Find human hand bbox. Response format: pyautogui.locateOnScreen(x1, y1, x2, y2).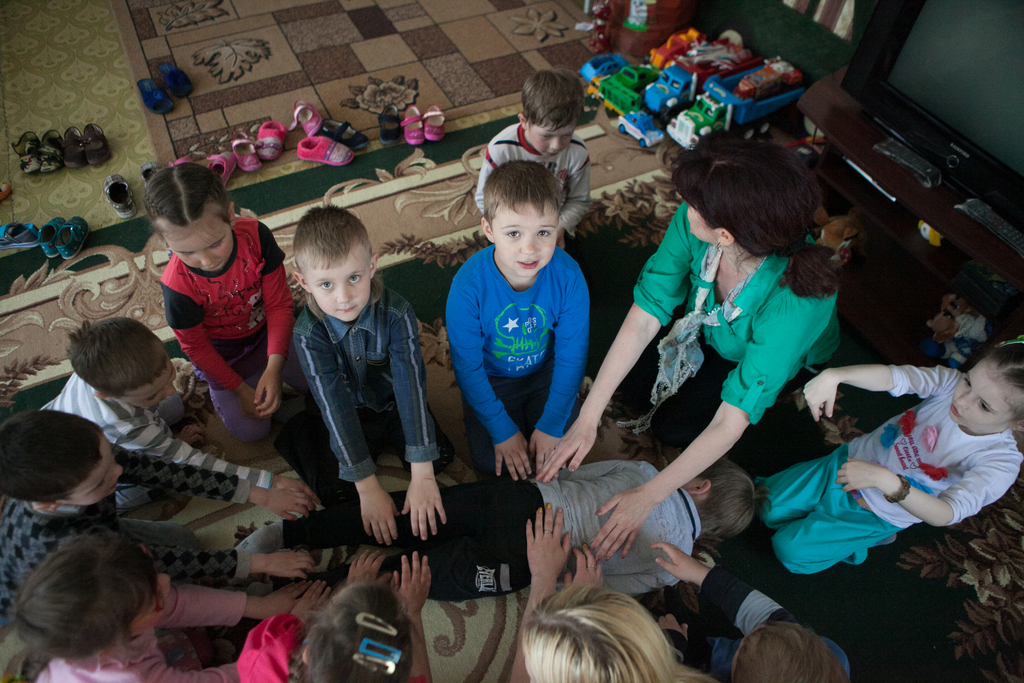
pyautogui.locateOnScreen(176, 420, 202, 449).
